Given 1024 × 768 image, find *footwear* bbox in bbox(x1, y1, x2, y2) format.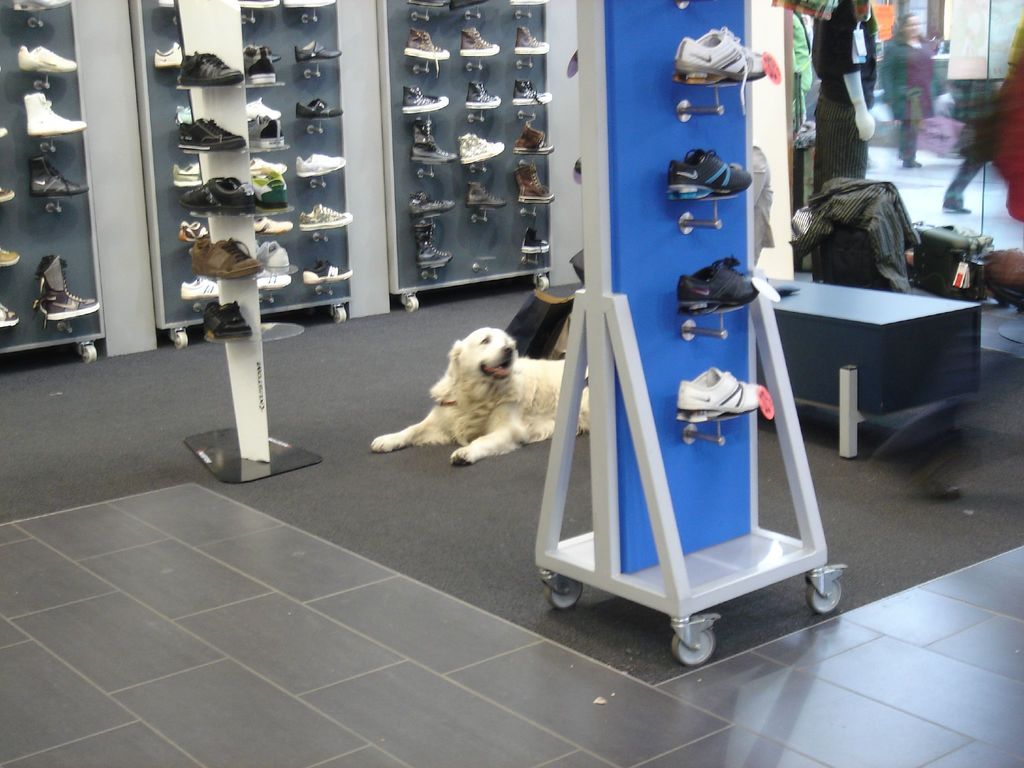
bbox(192, 236, 266, 276).
